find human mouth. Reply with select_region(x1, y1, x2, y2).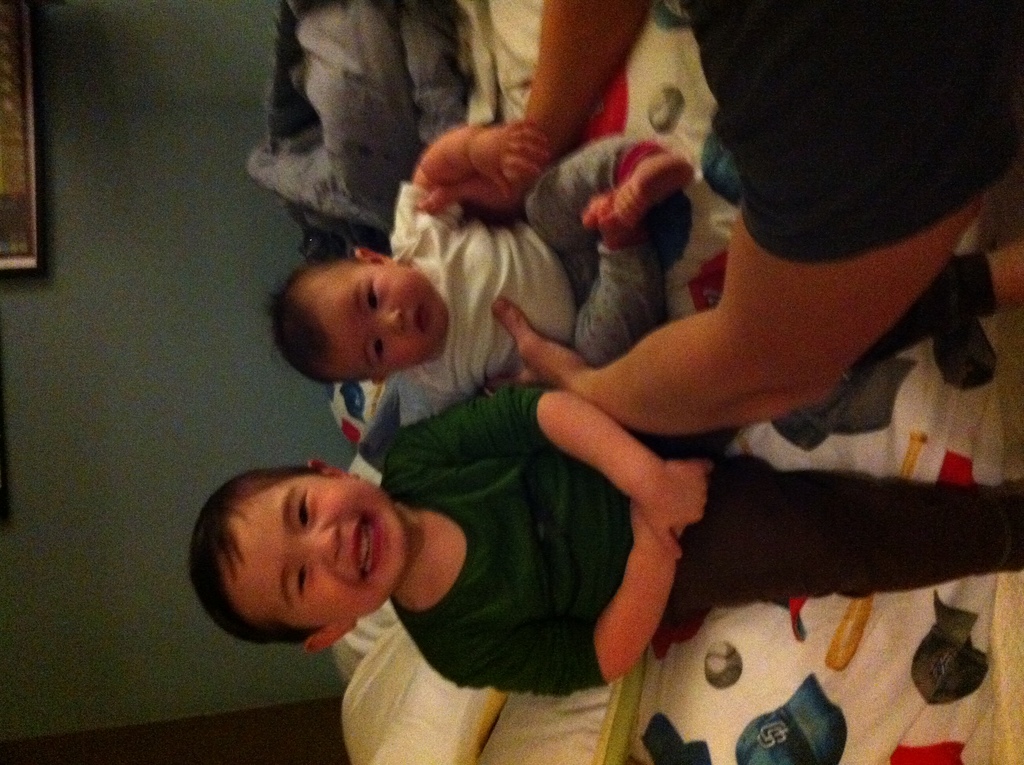
select_region(415, 303, 427, 335).
